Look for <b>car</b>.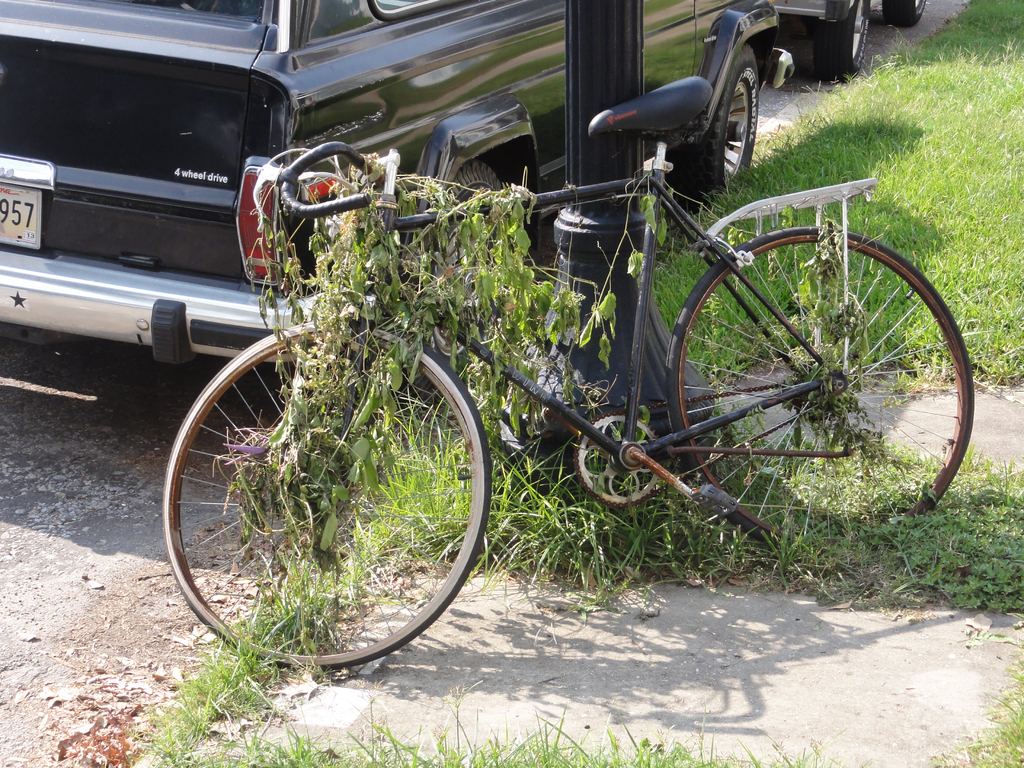
Found: rect(776, 0, 917, 77).
